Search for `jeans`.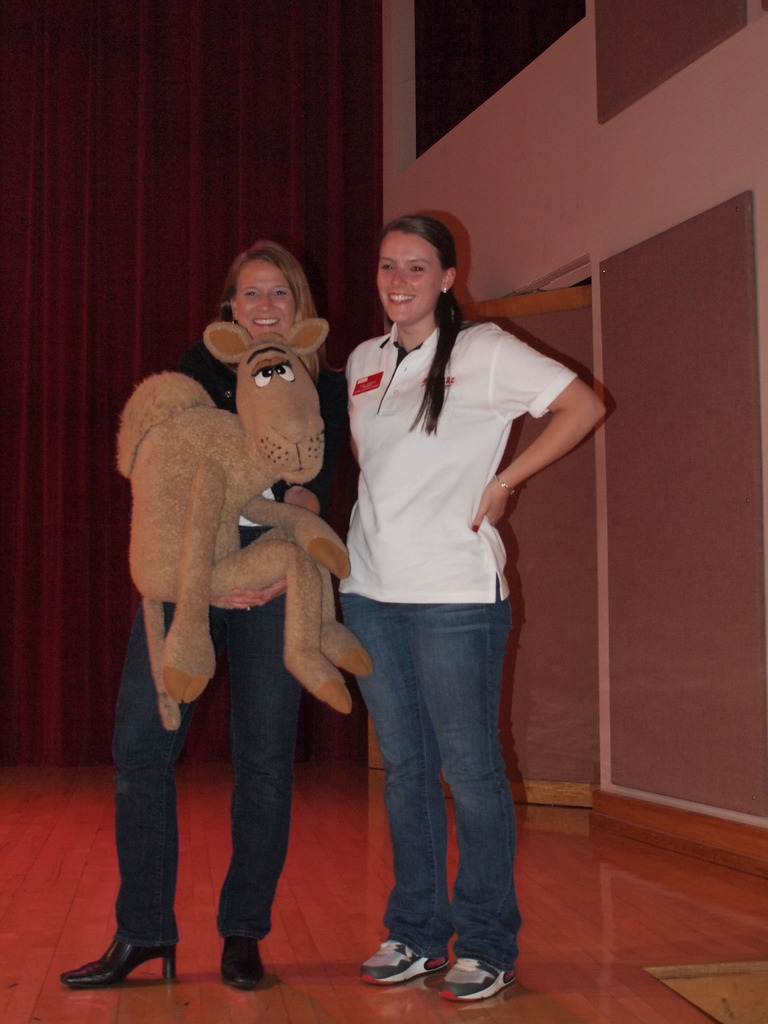
Found at box=[337, 589, 518, 979].
